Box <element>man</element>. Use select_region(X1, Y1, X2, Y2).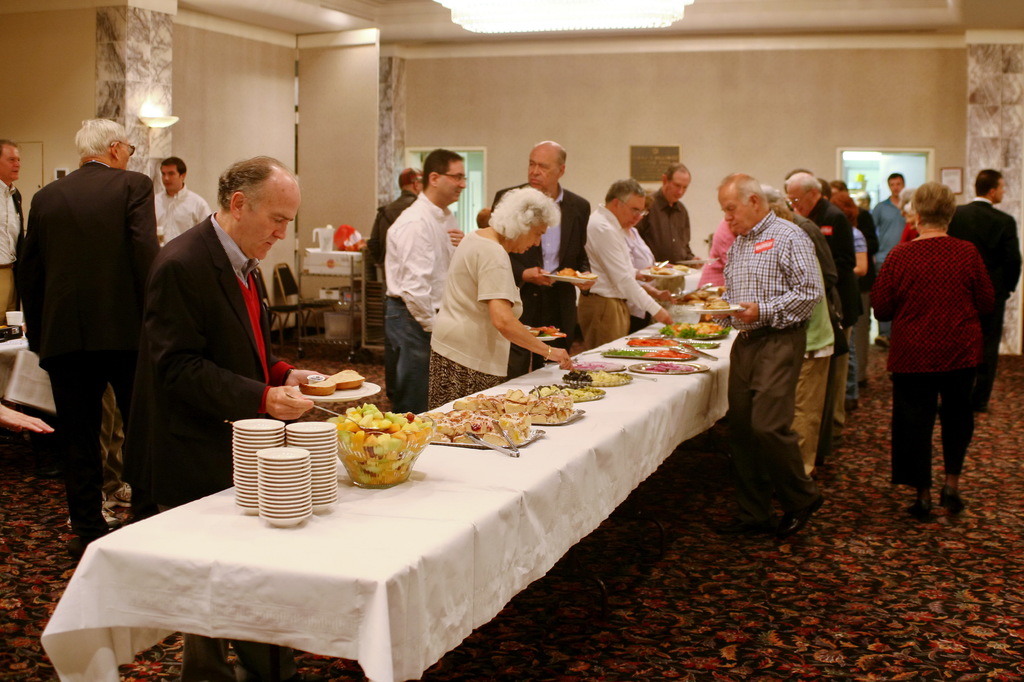
select_region(121, 153, 301, 681).
